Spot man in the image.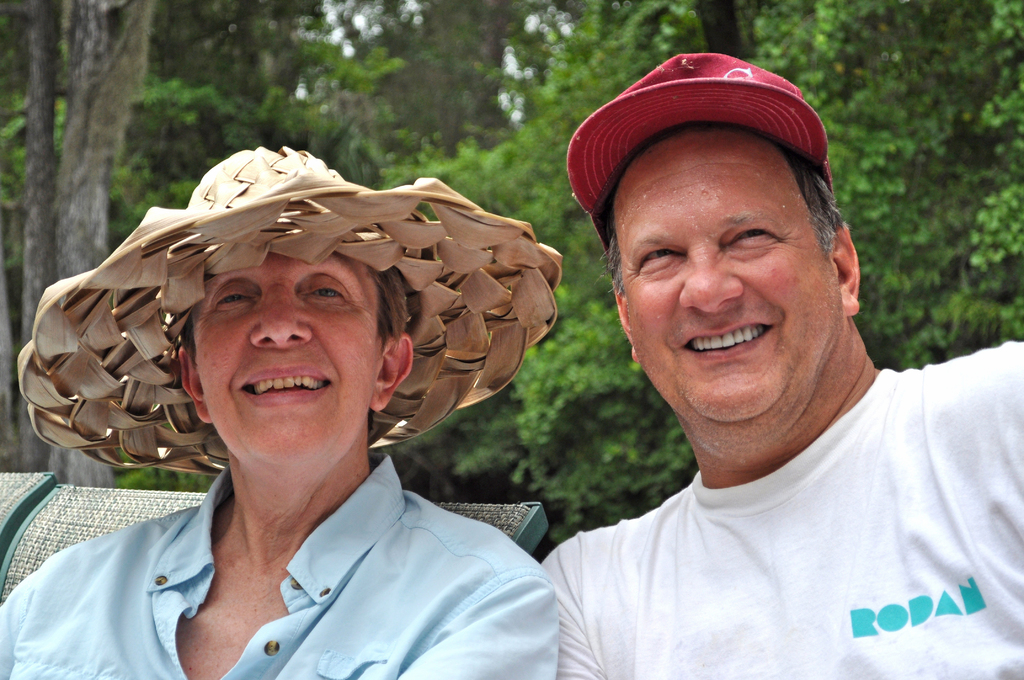
man found at (479,47,997,677).
